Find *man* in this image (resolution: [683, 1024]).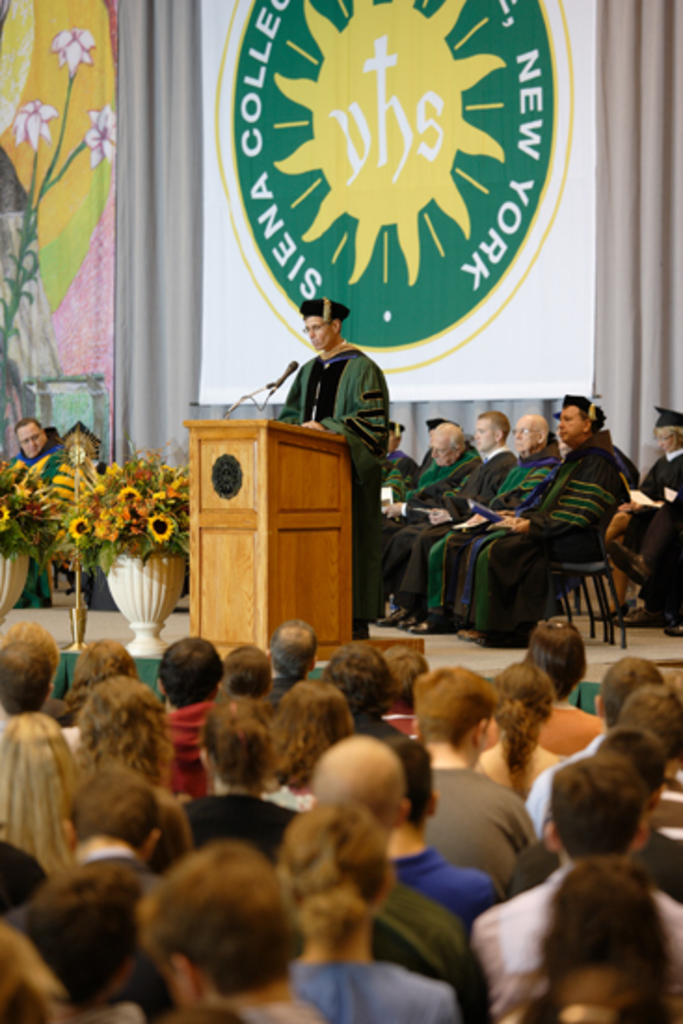
{"x1": 499, "y1": 724, "x2": 681, "y2": 901}.
